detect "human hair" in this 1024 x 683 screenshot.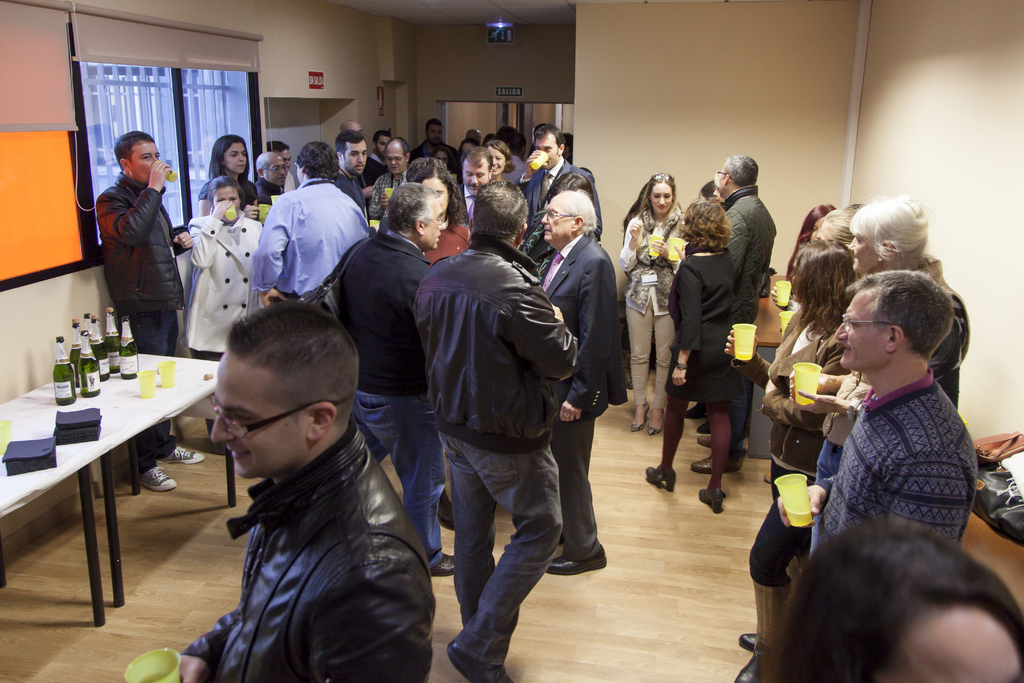
Detection: box=[404, 160, 461, 229].
